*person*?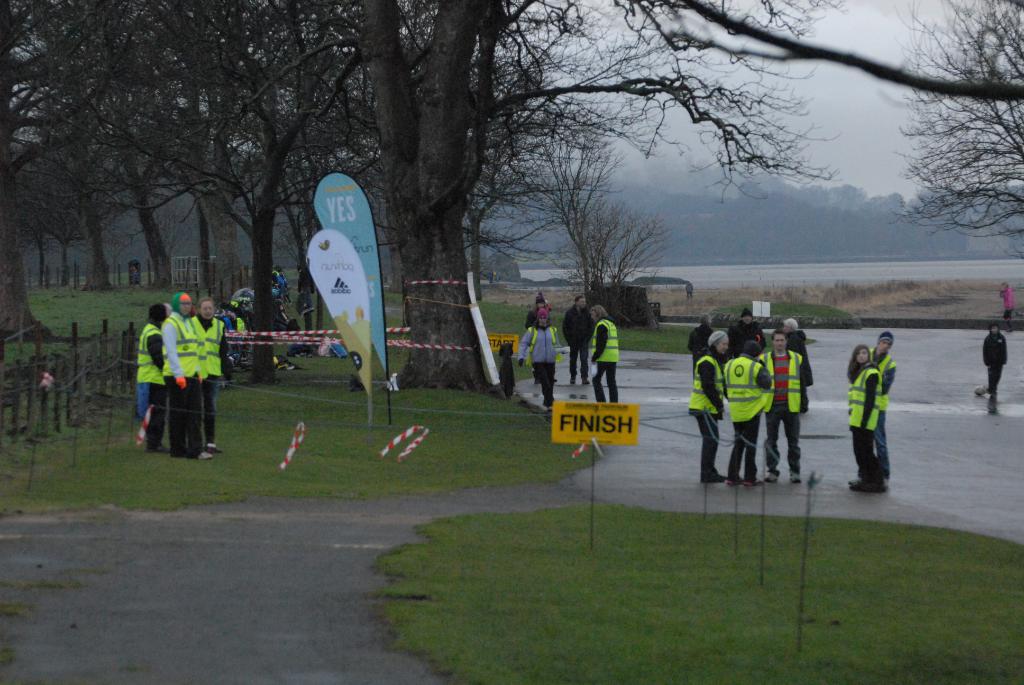
left=519, top=306, right=557, bottom=411
